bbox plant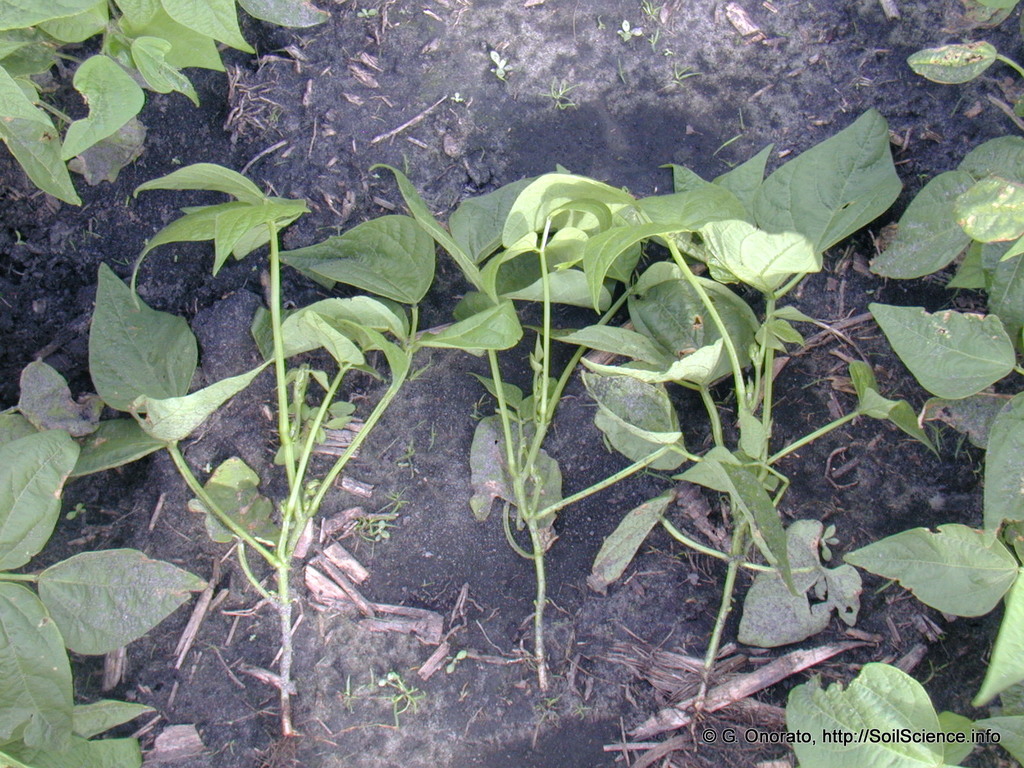
[x1=0, y1=344, x2=207, y2=767]
